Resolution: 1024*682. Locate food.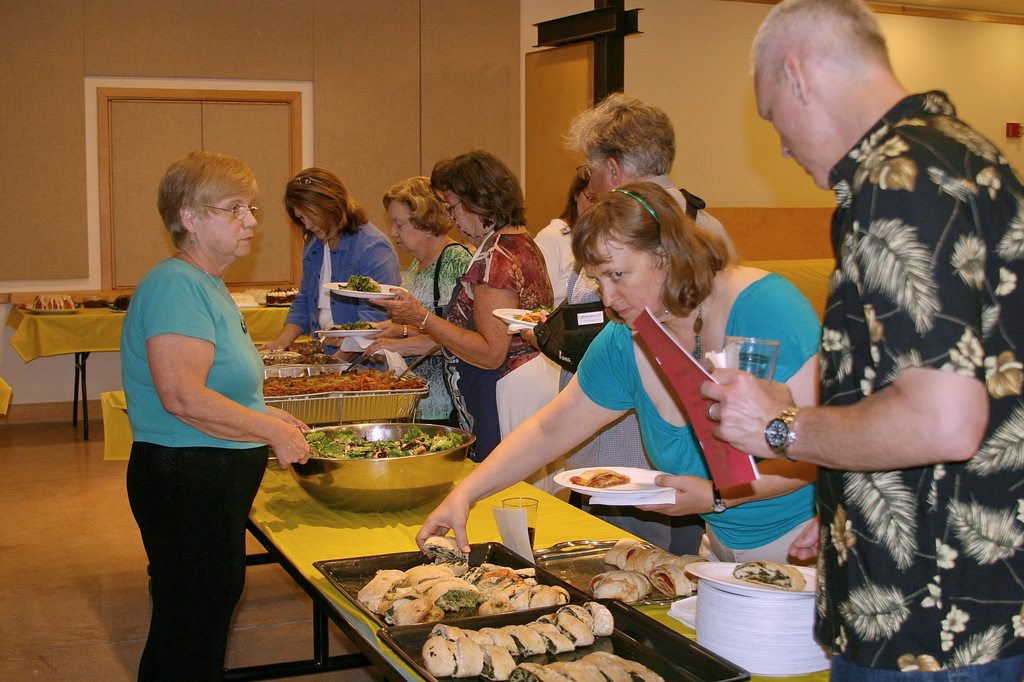
left=261, top=365, right=425, bottom=398.
